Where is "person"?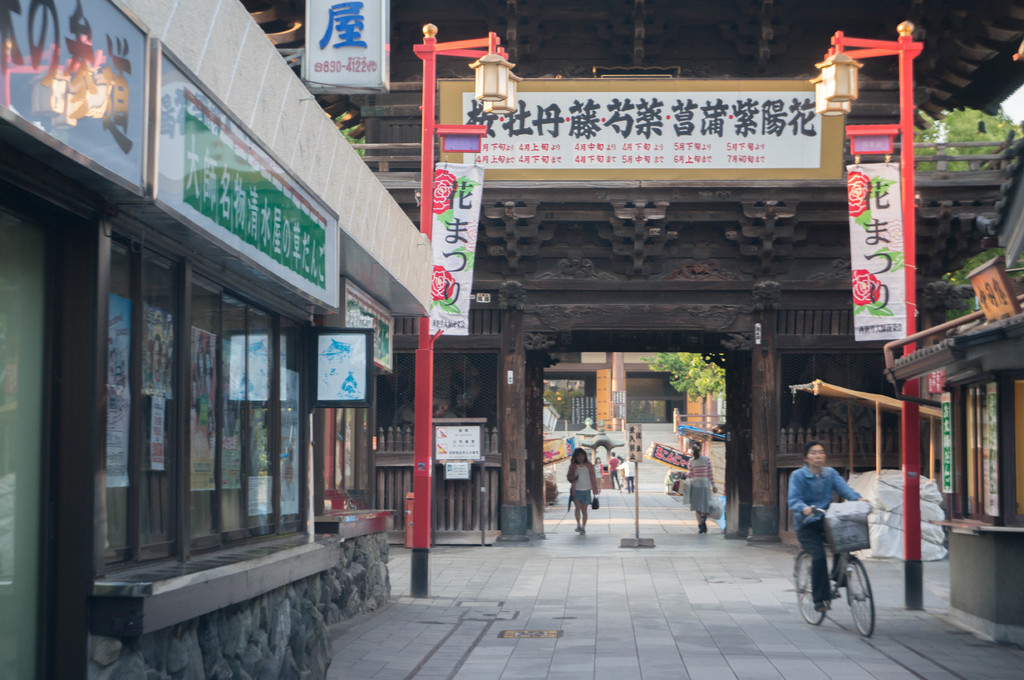
<box>566,446,597,539</box>.
